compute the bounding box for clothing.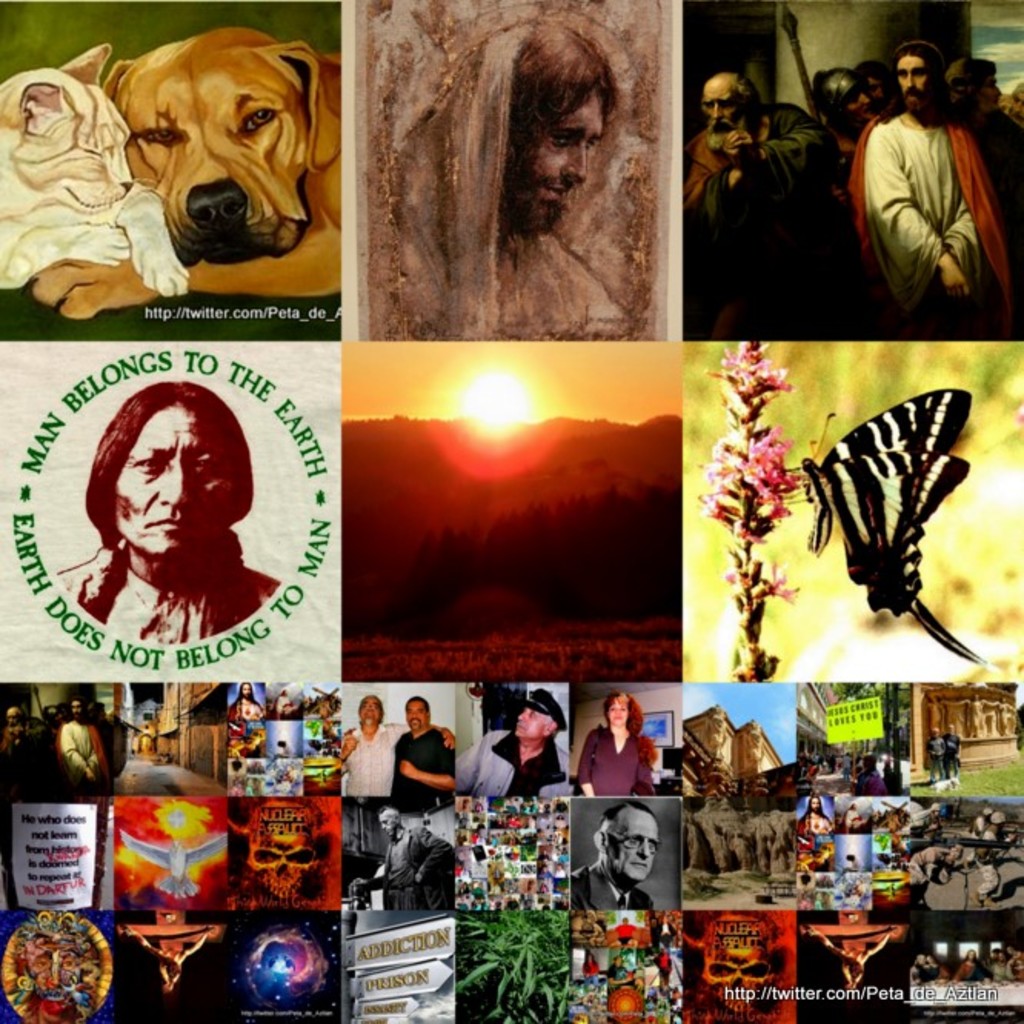
locate(930, 738, 944, 778).
